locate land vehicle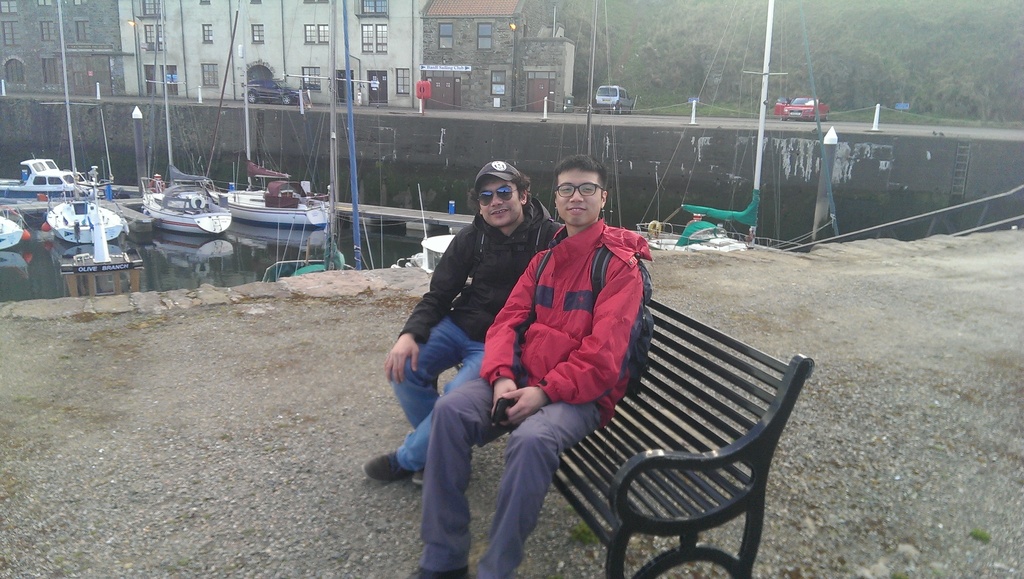
<box>776,97,828,123</box>
